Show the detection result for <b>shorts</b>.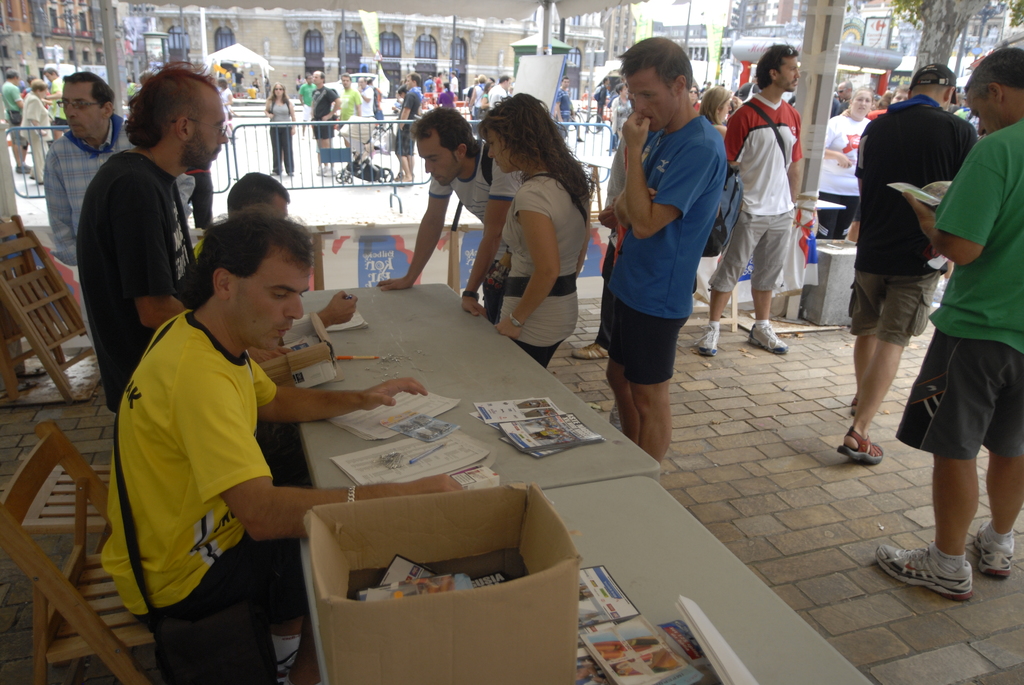
513/340/564/367.
